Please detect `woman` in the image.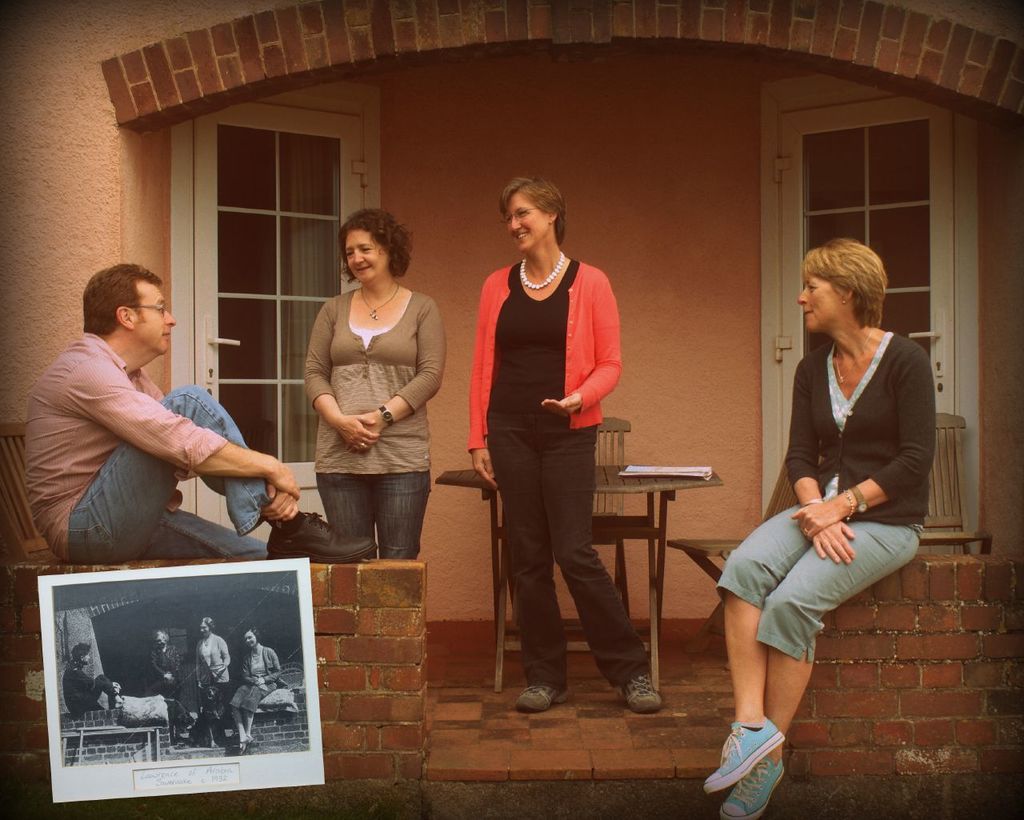
region(190, 612, 229, 690).
